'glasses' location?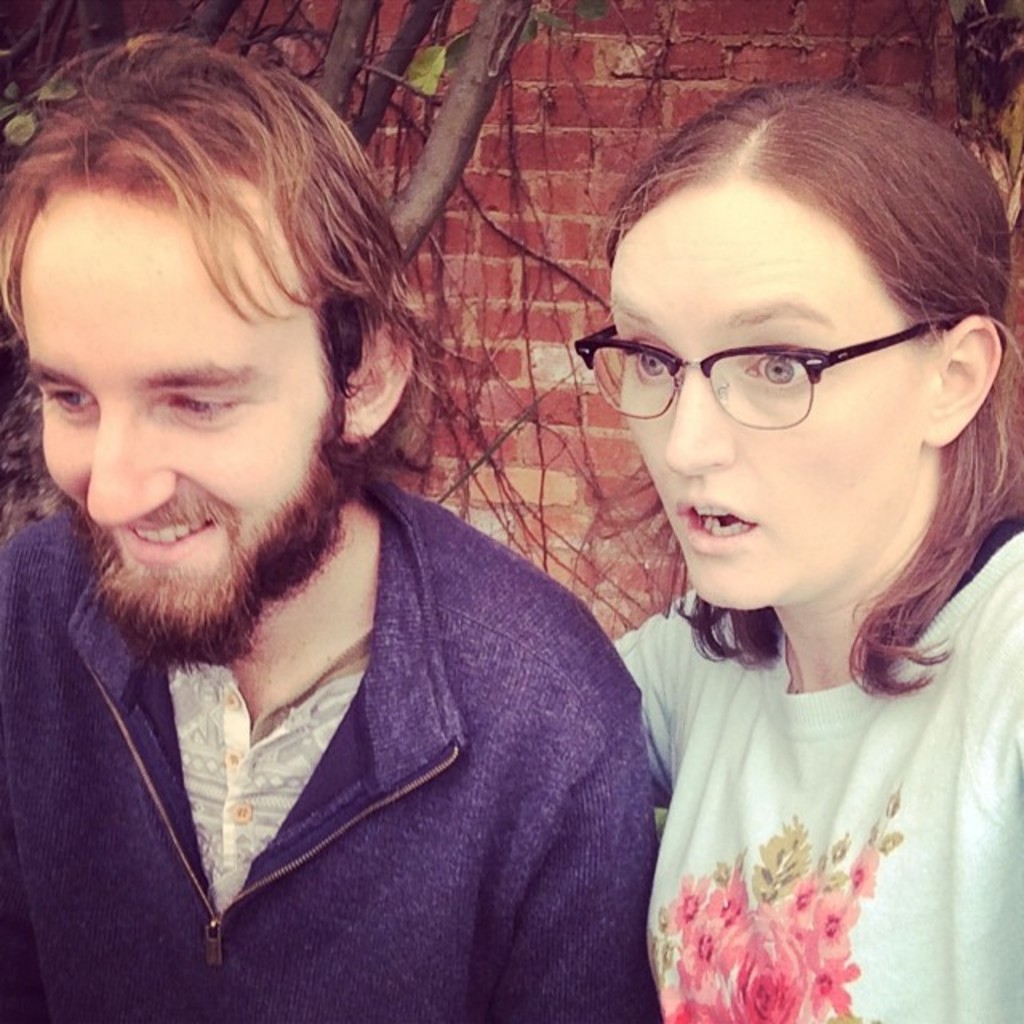
crop(568, 310, 965, 432)
